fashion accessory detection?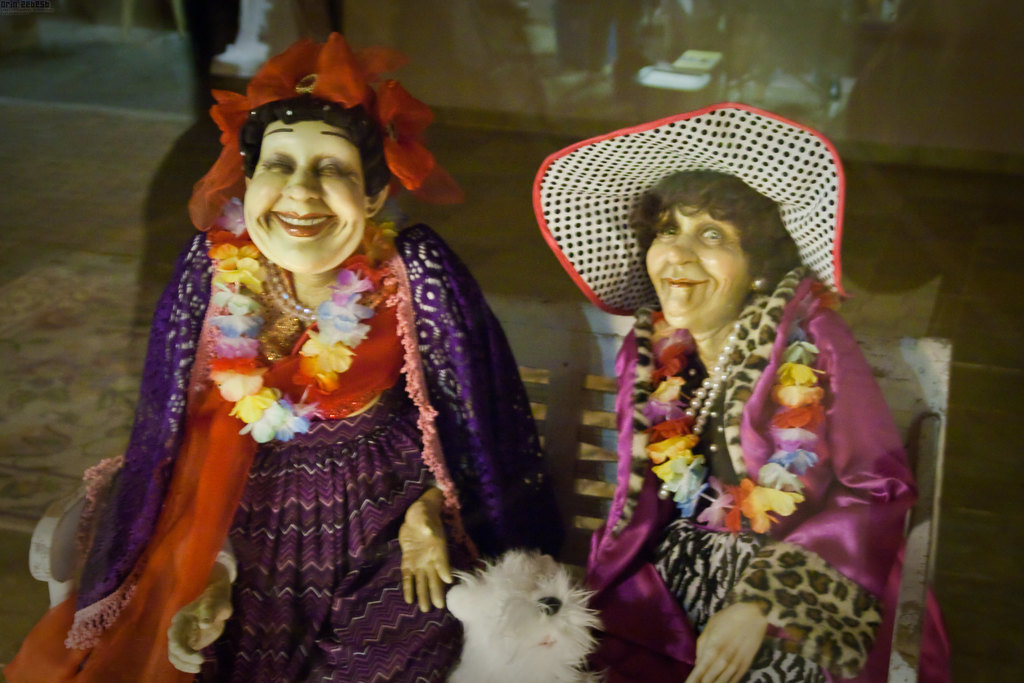
rect(204, 225, 396, 443)
